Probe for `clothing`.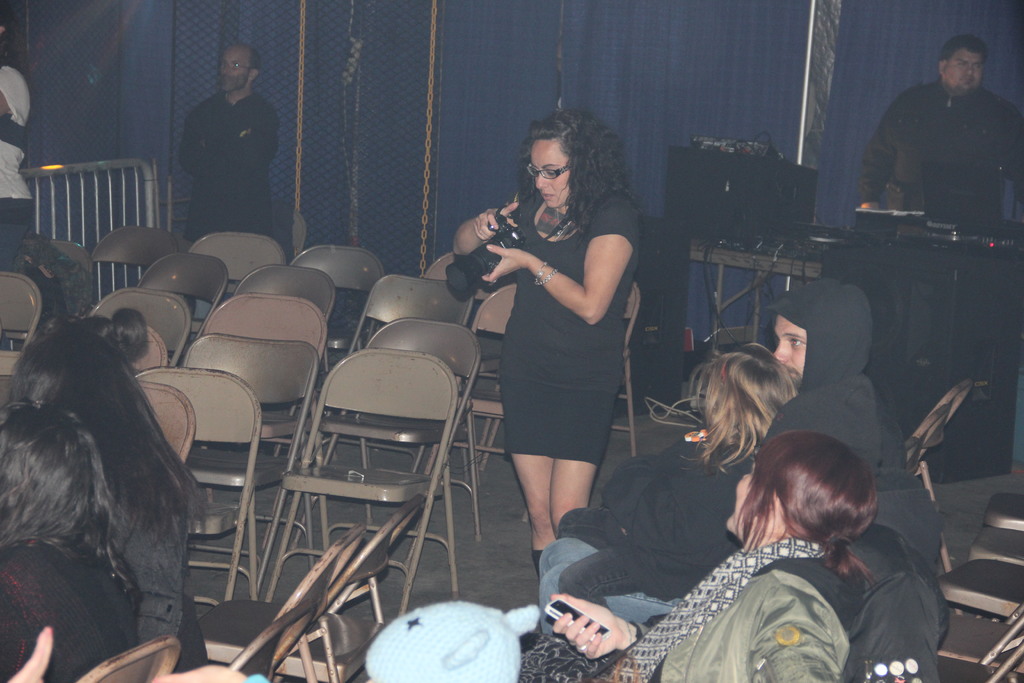
Probe result: <box>856,79,1023,352</box>.
